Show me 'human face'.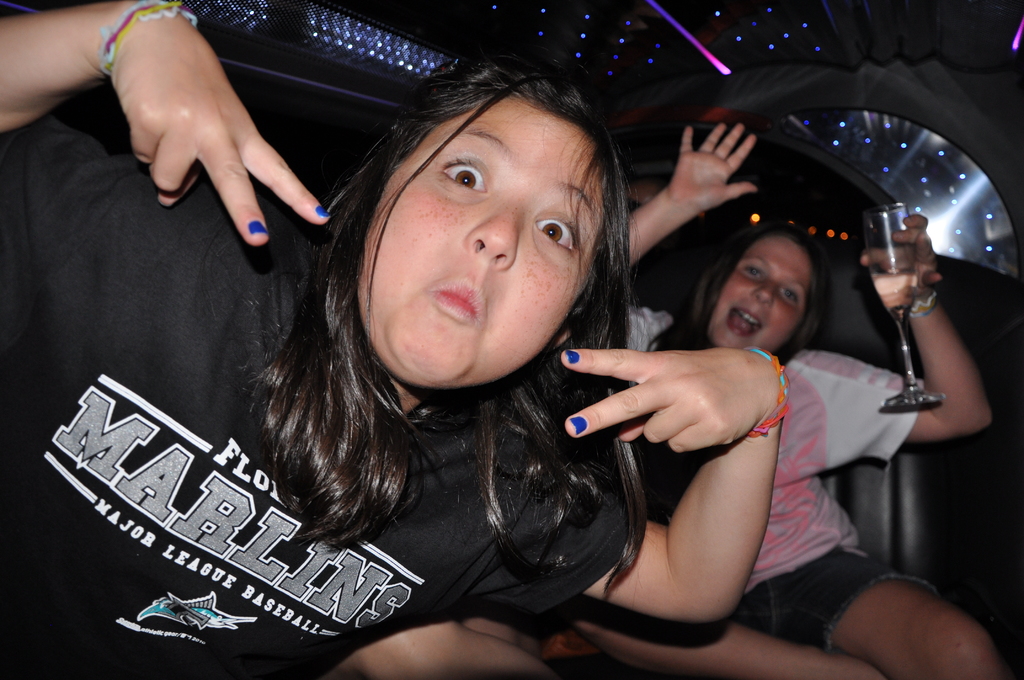
'human face' is here: bbox=(355, 99, 601, 383).
